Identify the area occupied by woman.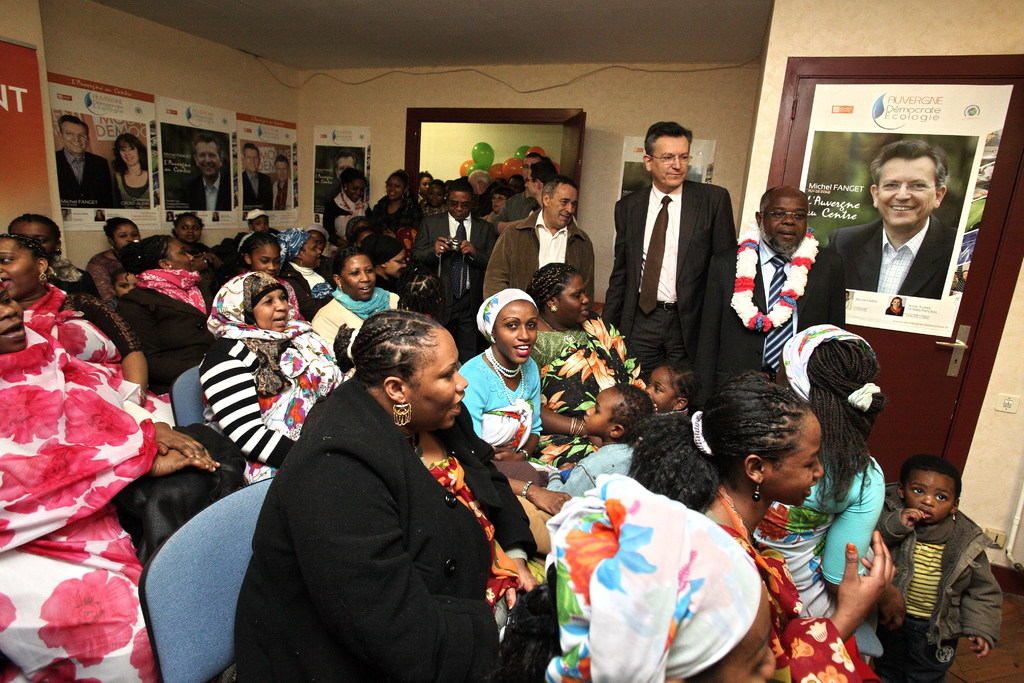
Area: x1=8 y1=213 x2=101 y2=300.
